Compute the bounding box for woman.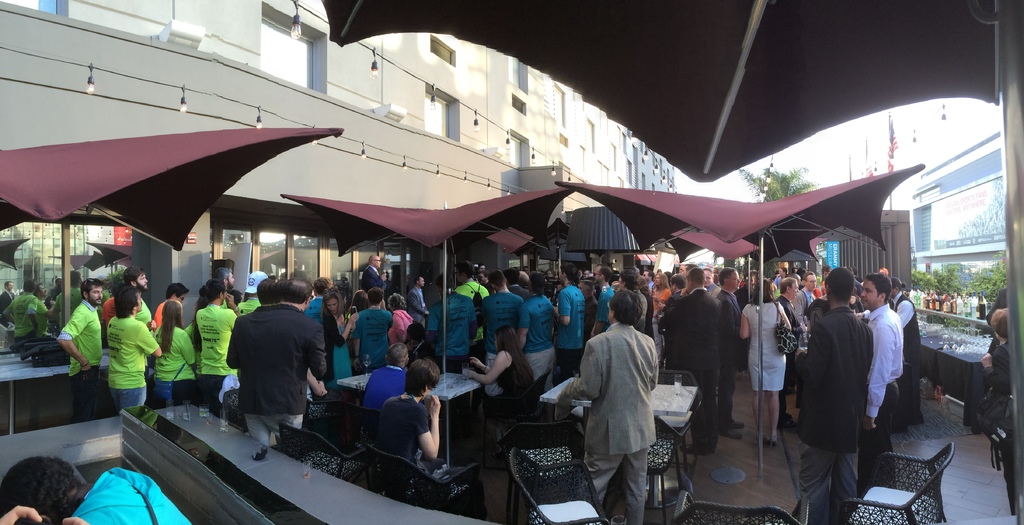
left=464, top=328, right=543, bottom=456.
